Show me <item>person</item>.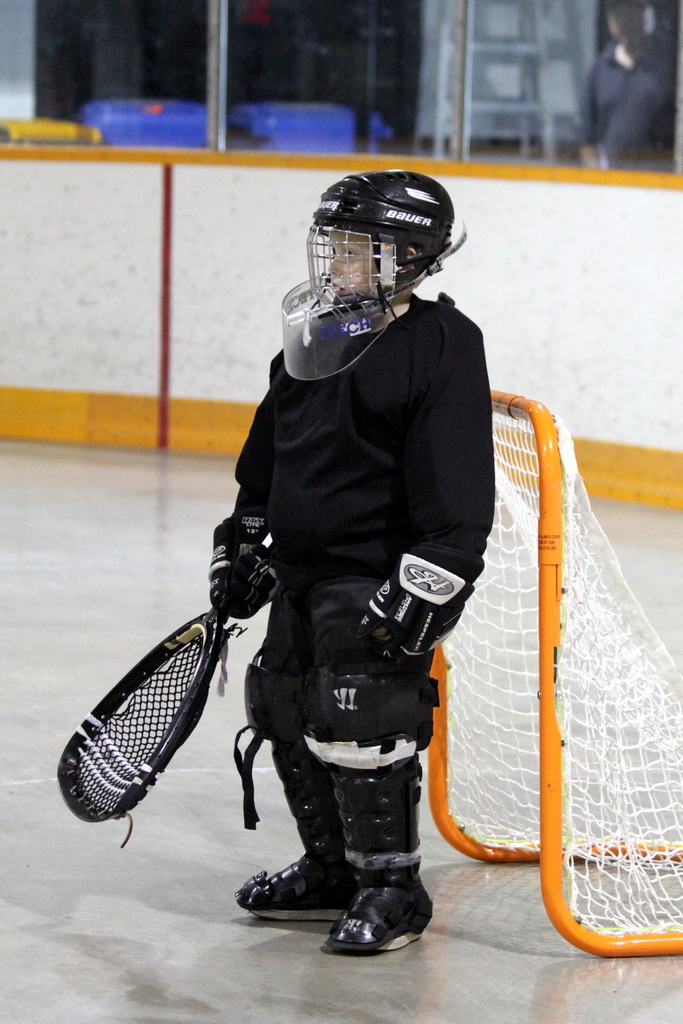
<item>person</item> is here: x1=151, y1=202, x2=547, y2=888.
